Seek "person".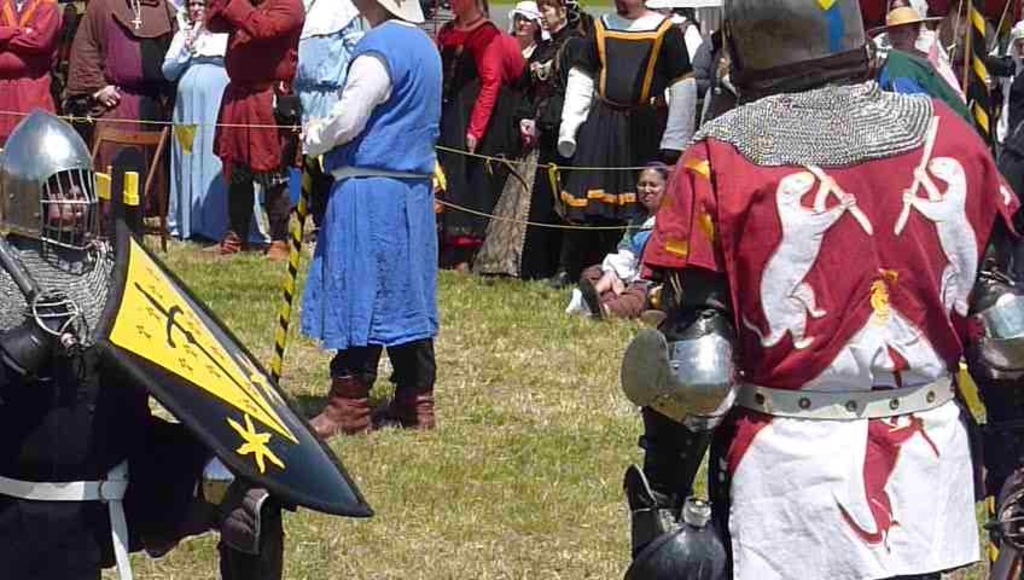
region(577, 176, 716, 309).
